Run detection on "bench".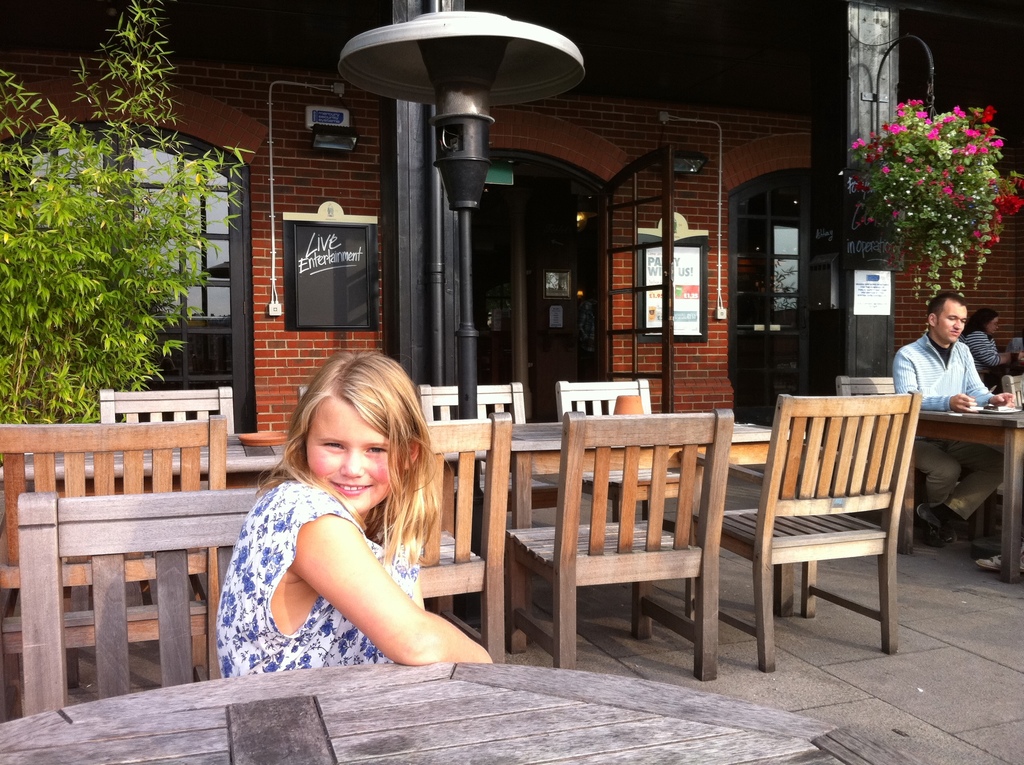
Result: bbox(17, 365, 244, 717).
